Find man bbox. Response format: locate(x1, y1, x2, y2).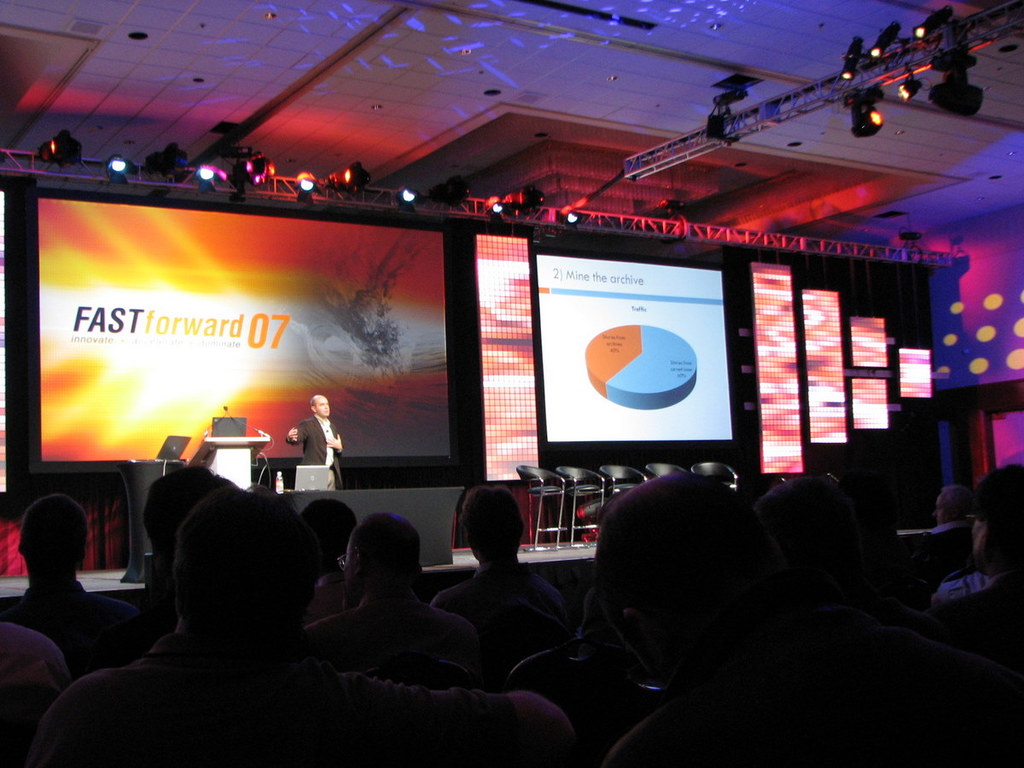
locate(1, 620, 73, 719).
